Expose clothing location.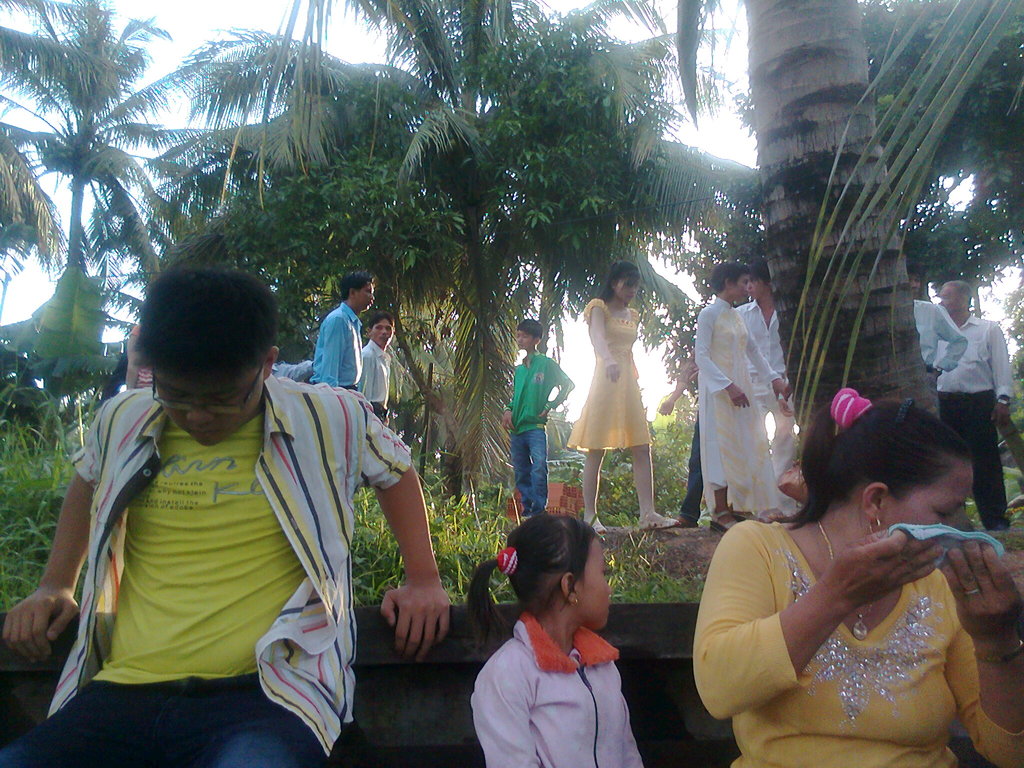
Exposed at <region>133, 331, 156, 388</region>.
